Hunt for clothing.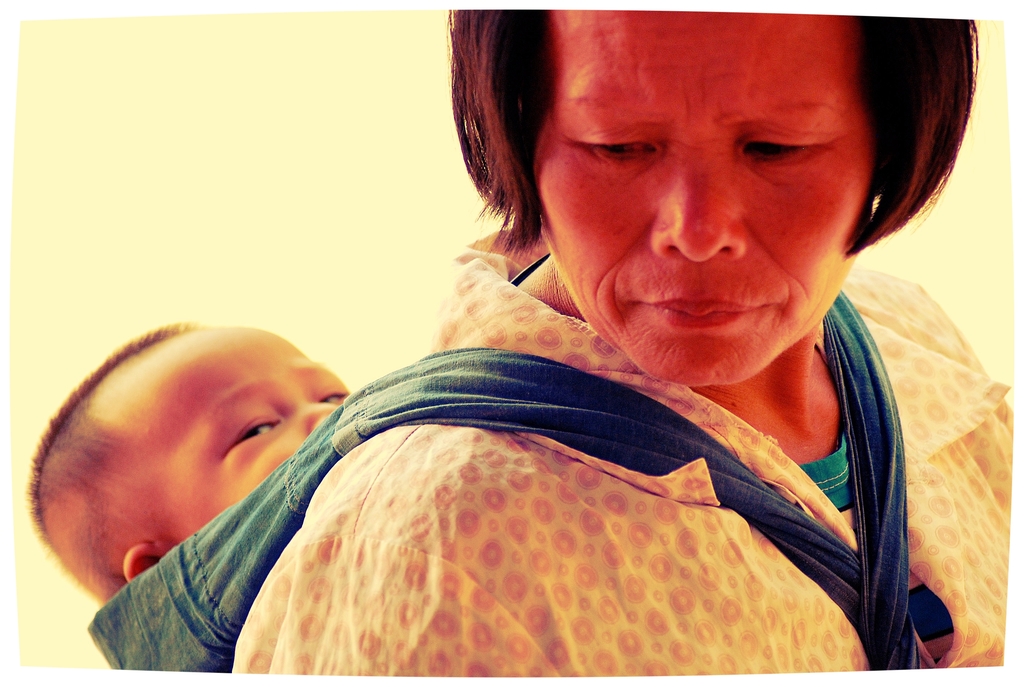
Hunted down at bbox(226, 212, 1008, 679).
